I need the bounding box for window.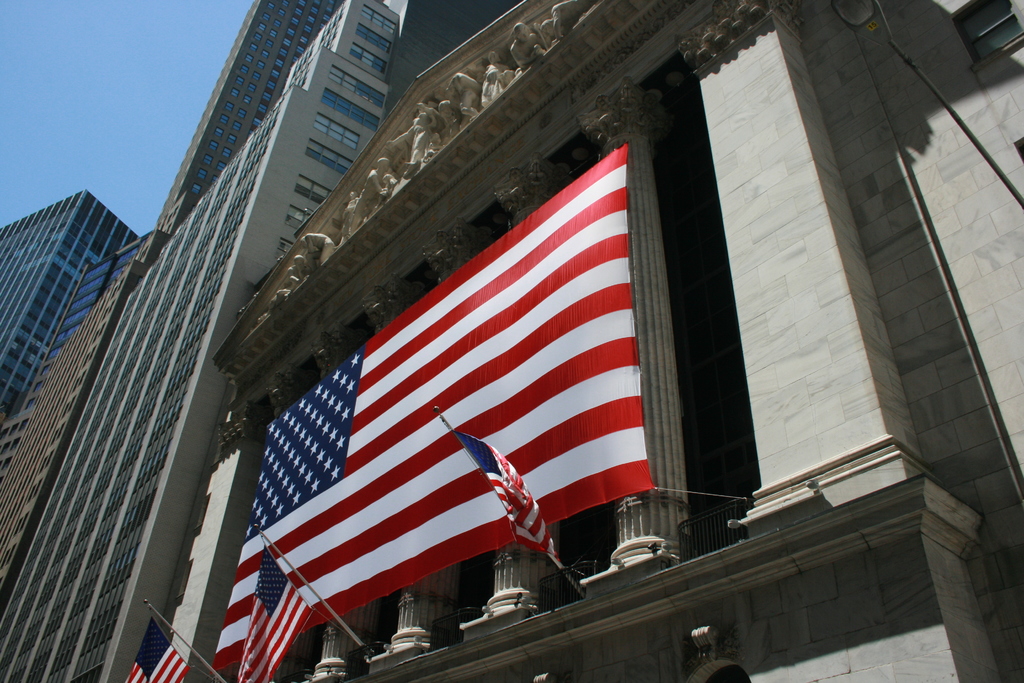
Here it is: bbox(325, 6, 334, 15).
